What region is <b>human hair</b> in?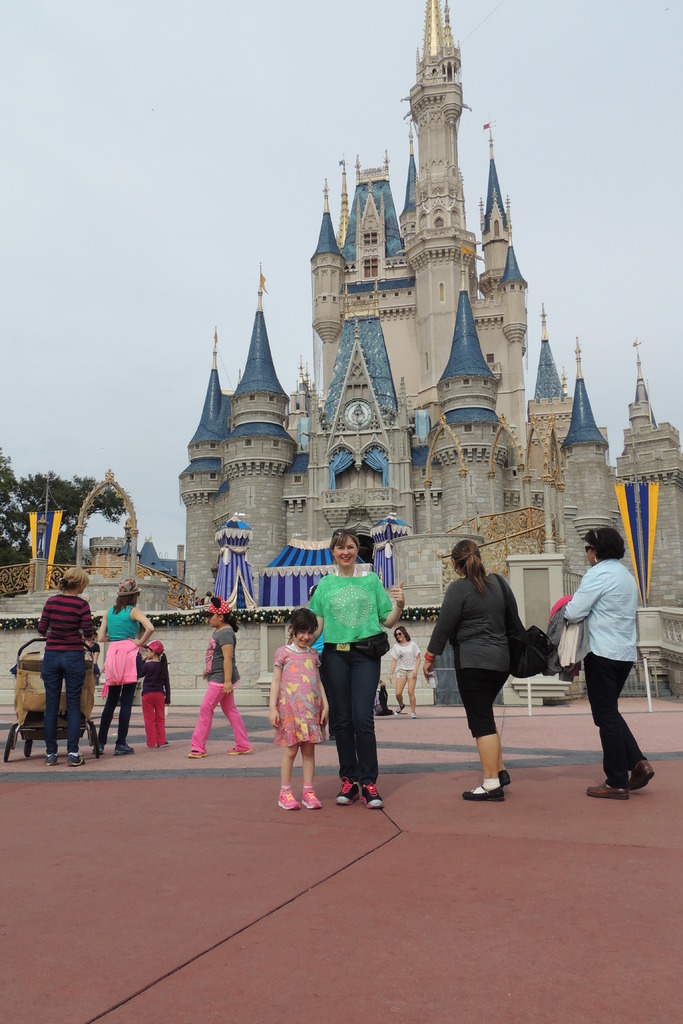
(331,529,362,567).
